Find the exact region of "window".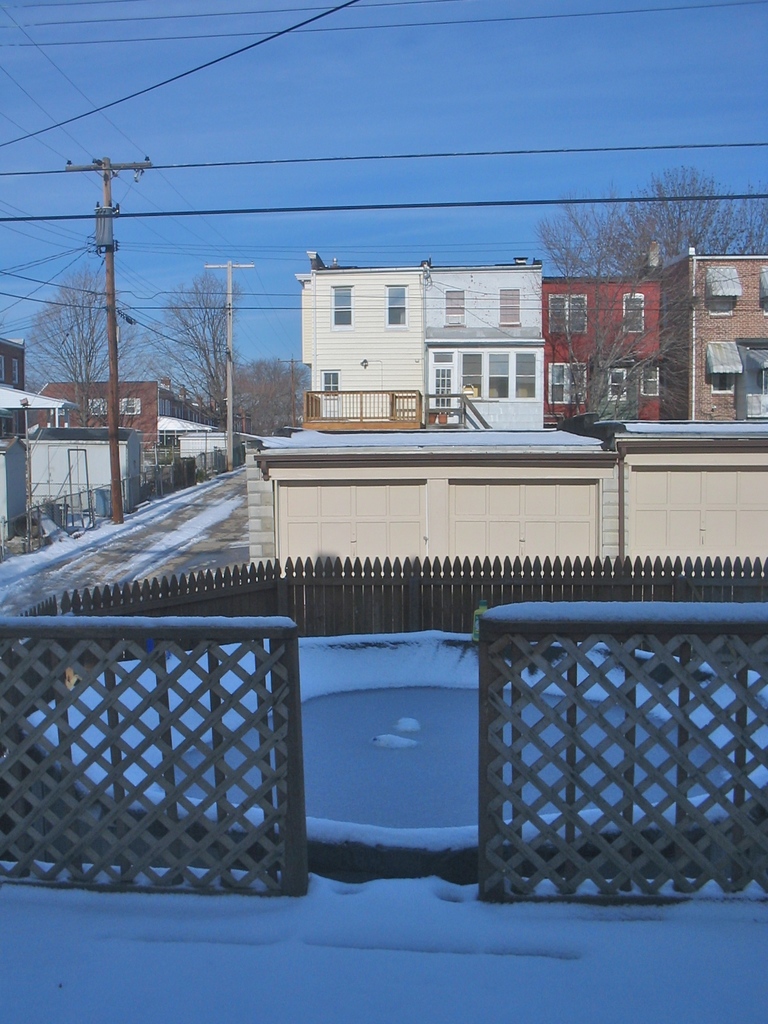
Exact region: <region>331, 280, 355, 331</region>.
